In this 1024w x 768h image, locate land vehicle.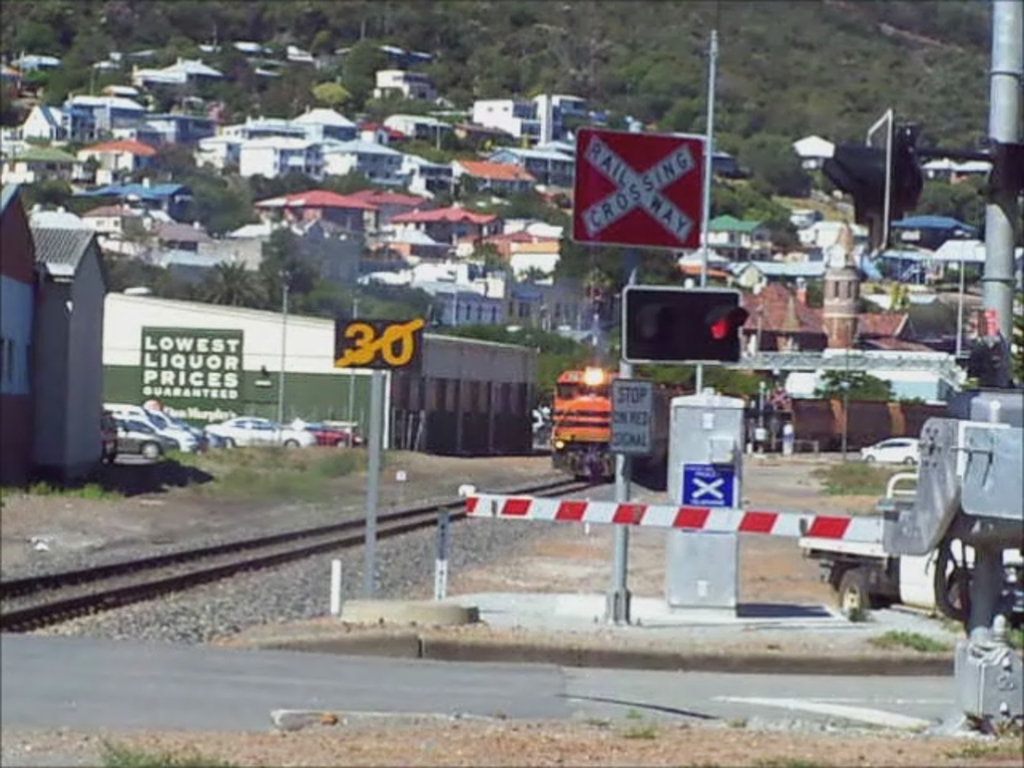
Bounding box: 306, 422, 357, 450.
